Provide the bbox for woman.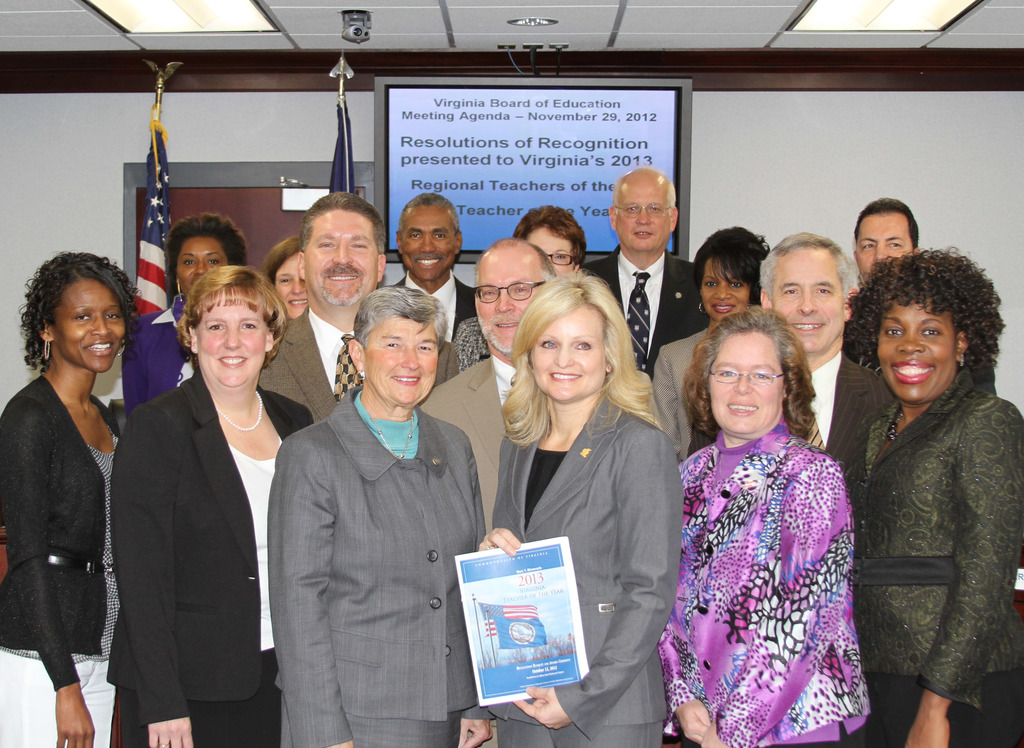
(119,211,252,413).
